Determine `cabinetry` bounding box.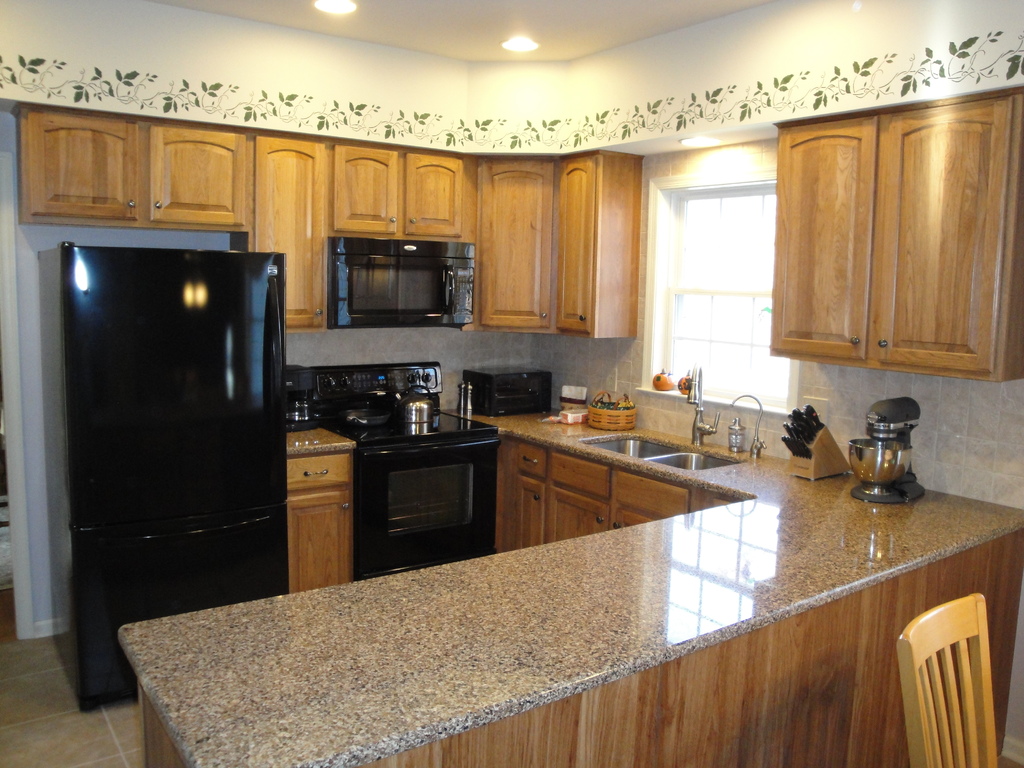
Determined: 541/136/637/335.
